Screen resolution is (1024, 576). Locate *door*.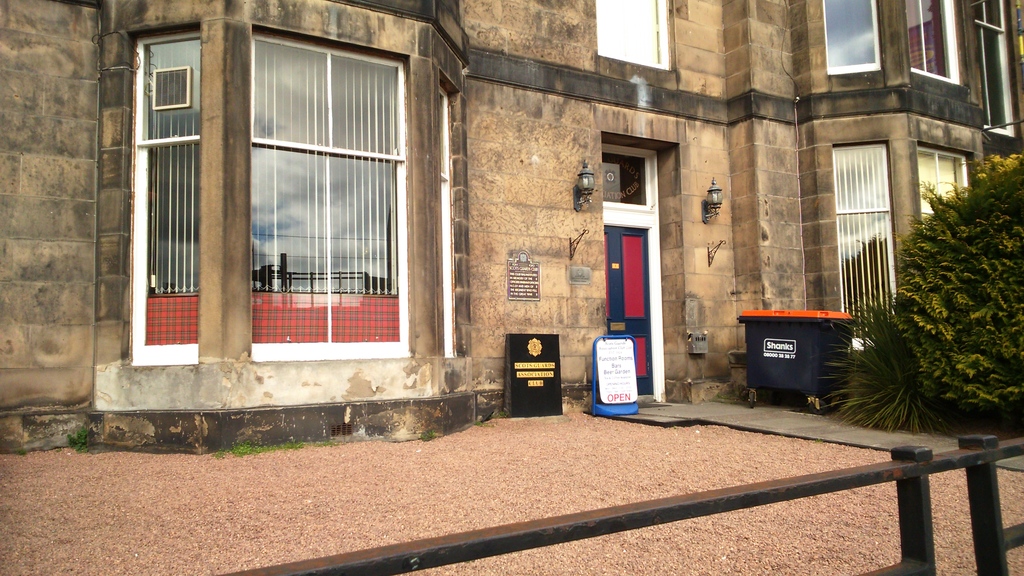
[604,225,654,395].
